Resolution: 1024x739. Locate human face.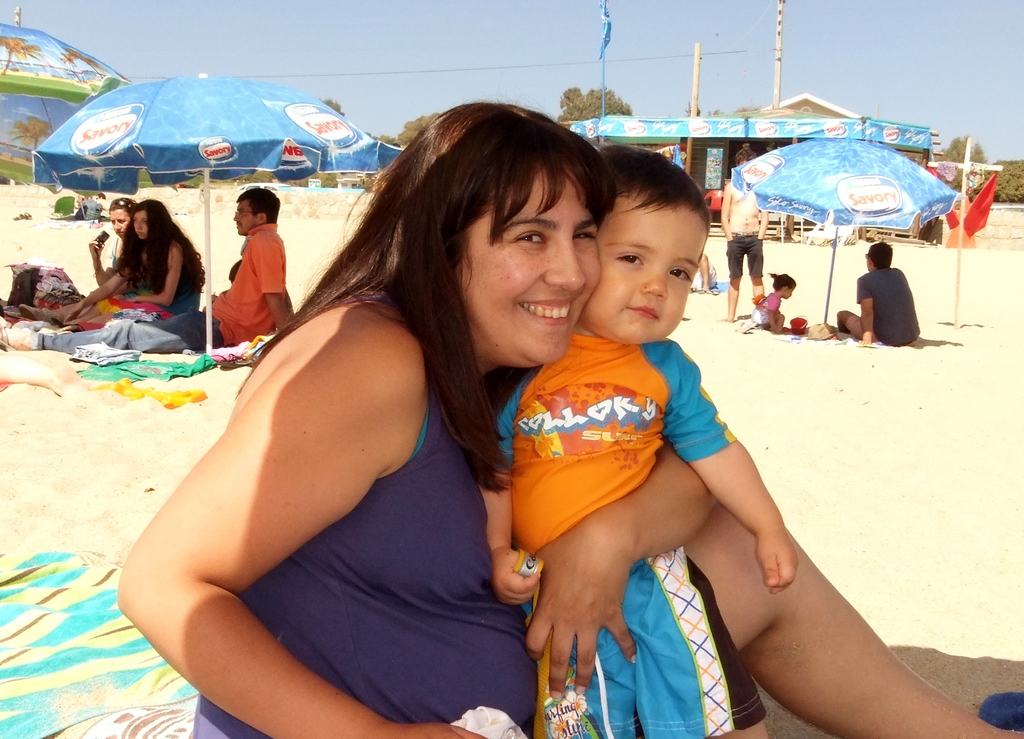
crop(465, 165, 601, 355).
